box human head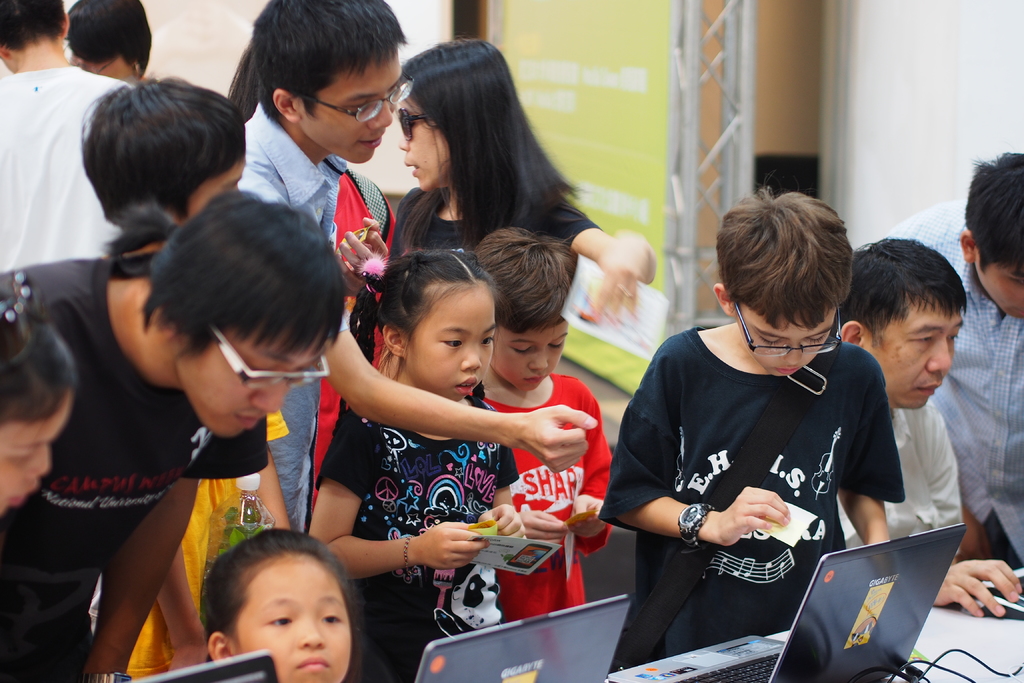
(left=0, top=0, right=71, bottom=71)
